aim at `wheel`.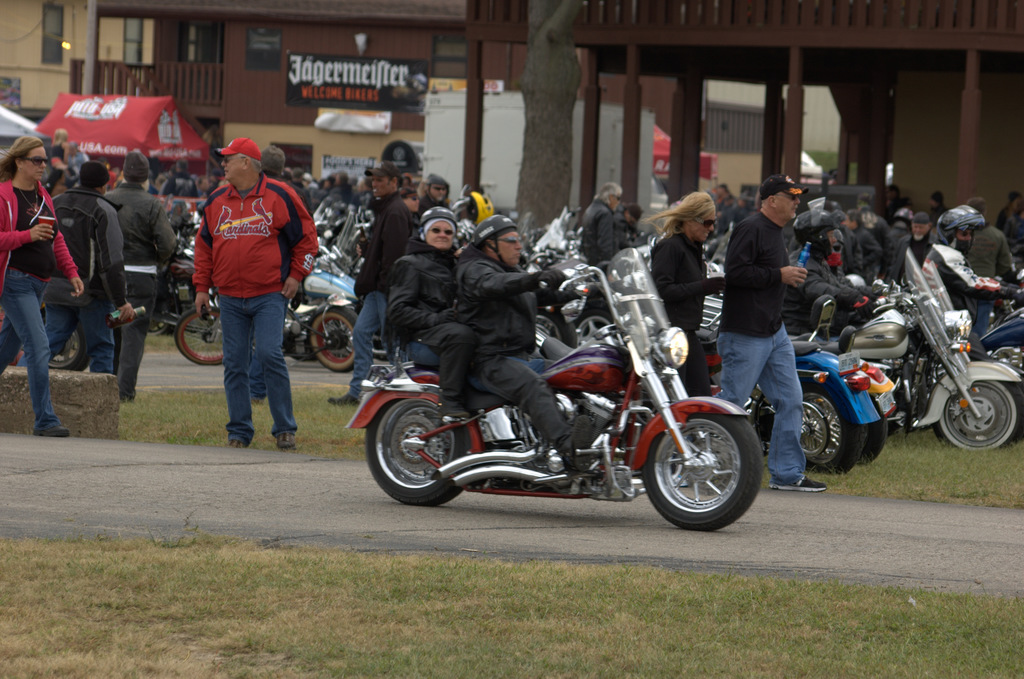
Aimed at [761,381,863,474].
